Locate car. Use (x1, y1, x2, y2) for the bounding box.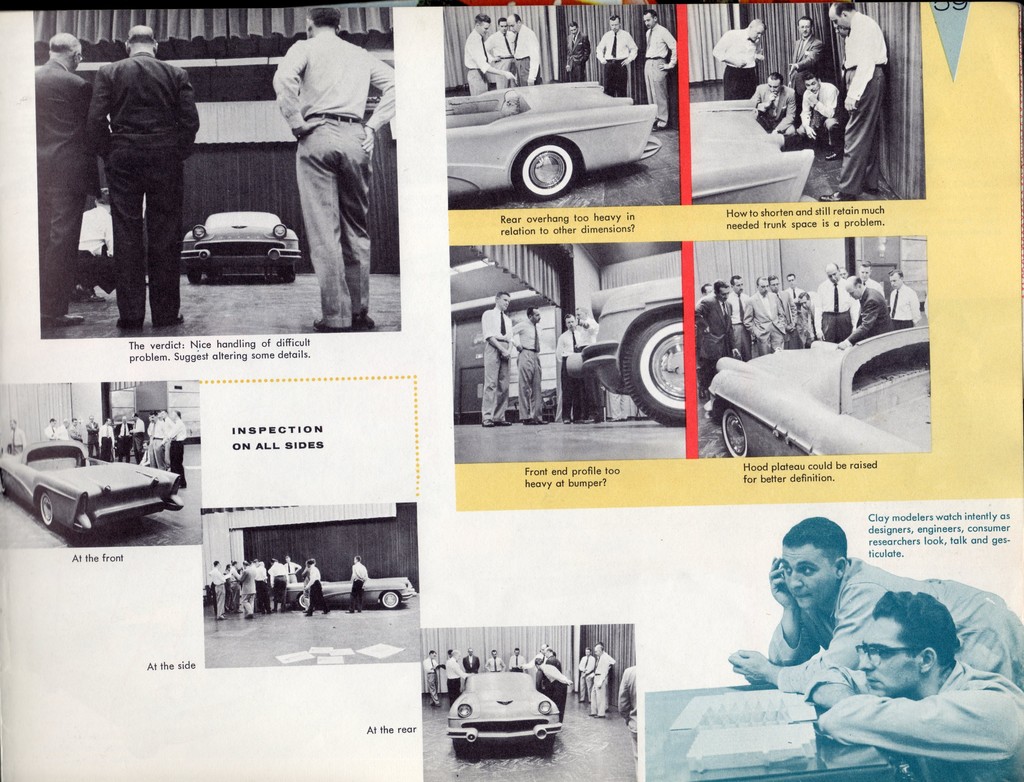
(446, 79, 660, 201).
